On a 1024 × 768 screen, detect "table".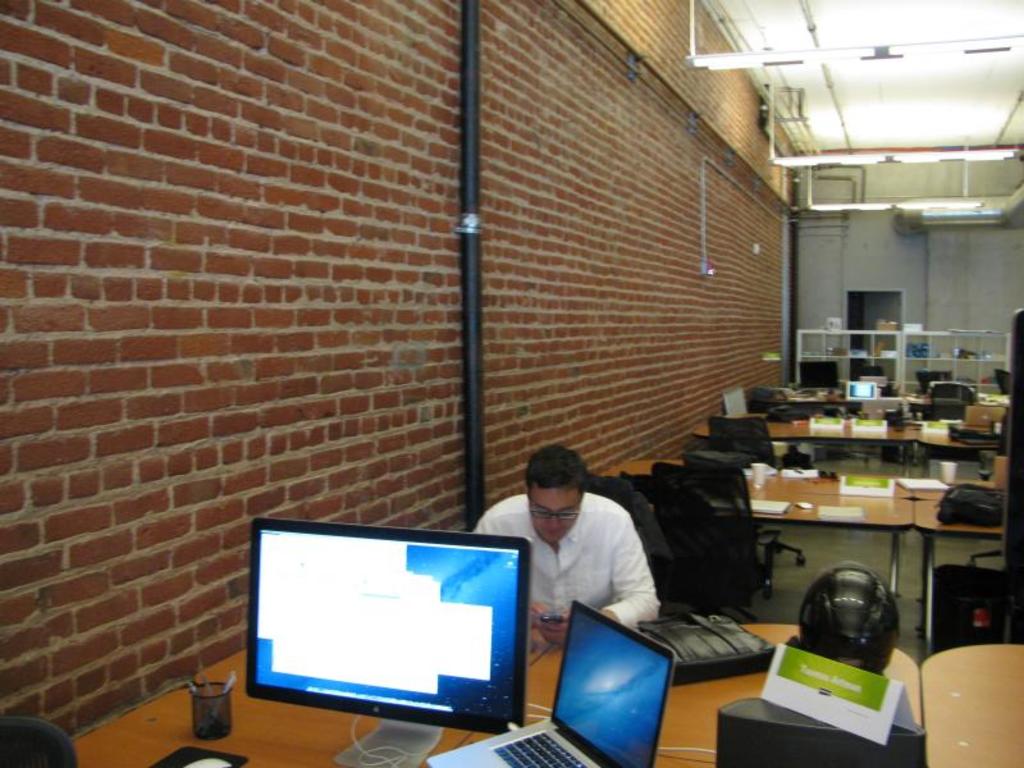
bbox=(918, 645, 1023, 767).
